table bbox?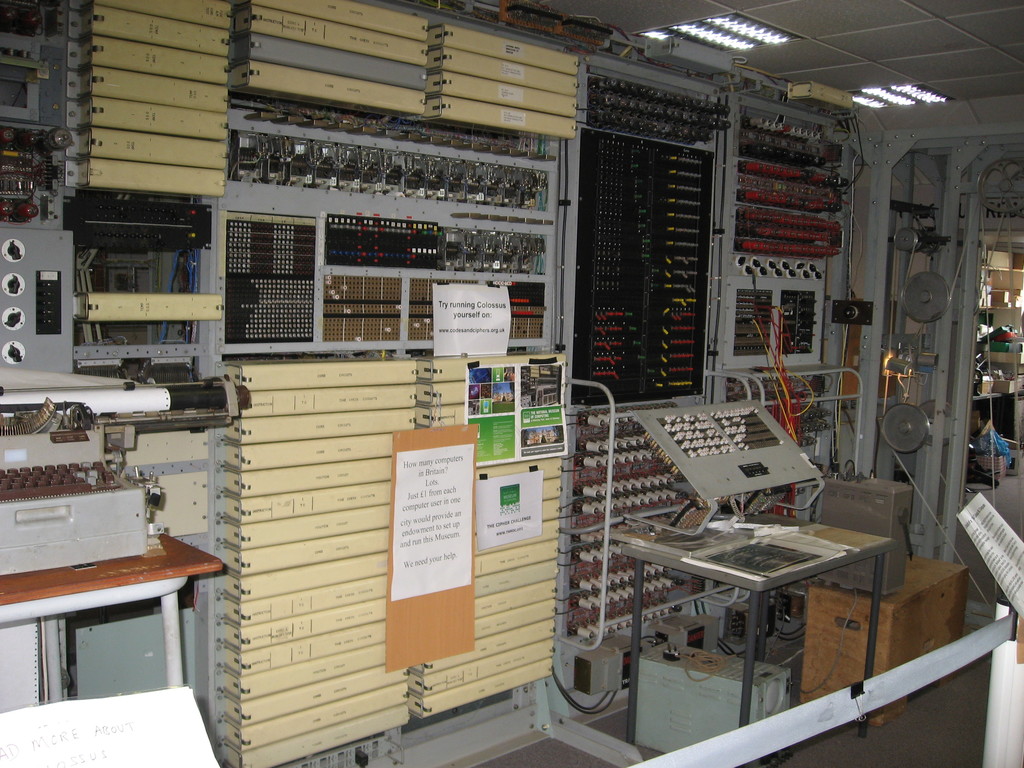
rect(621, 514, 895, 748)
